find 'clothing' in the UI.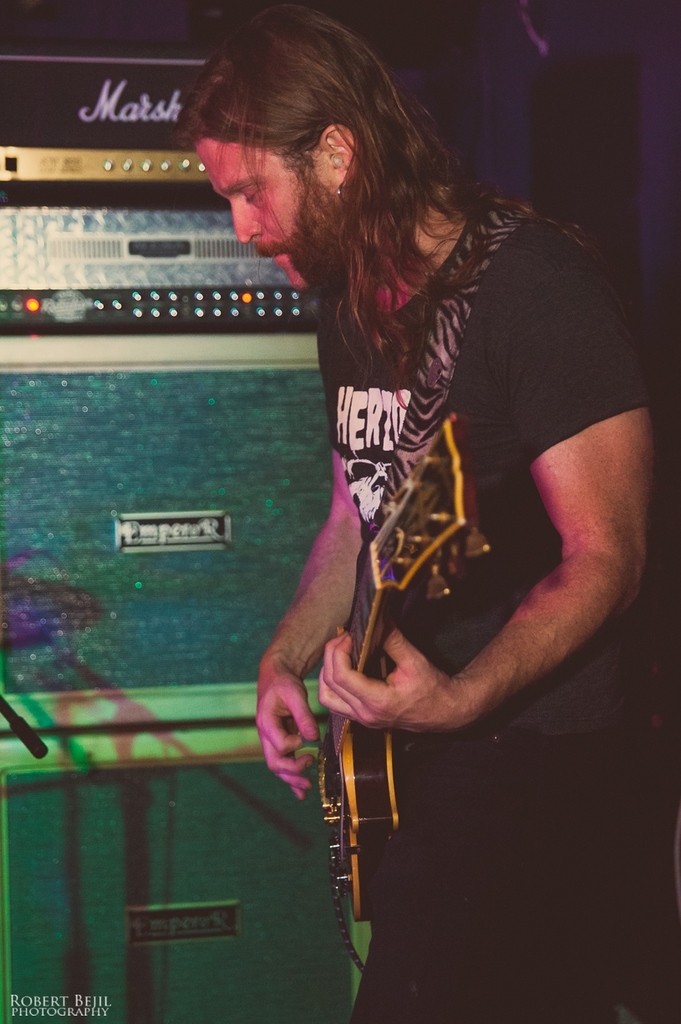
UI element at (316,194,663,1023).
